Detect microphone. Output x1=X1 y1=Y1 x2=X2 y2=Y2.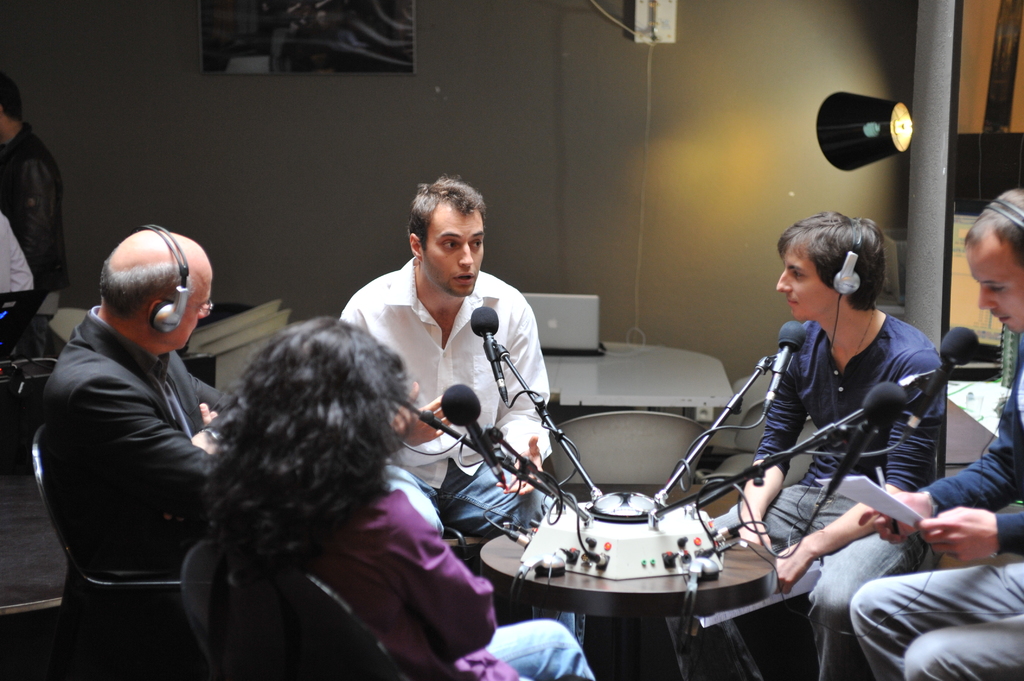
x1=797 y1=381 x2=904 y2=456.
